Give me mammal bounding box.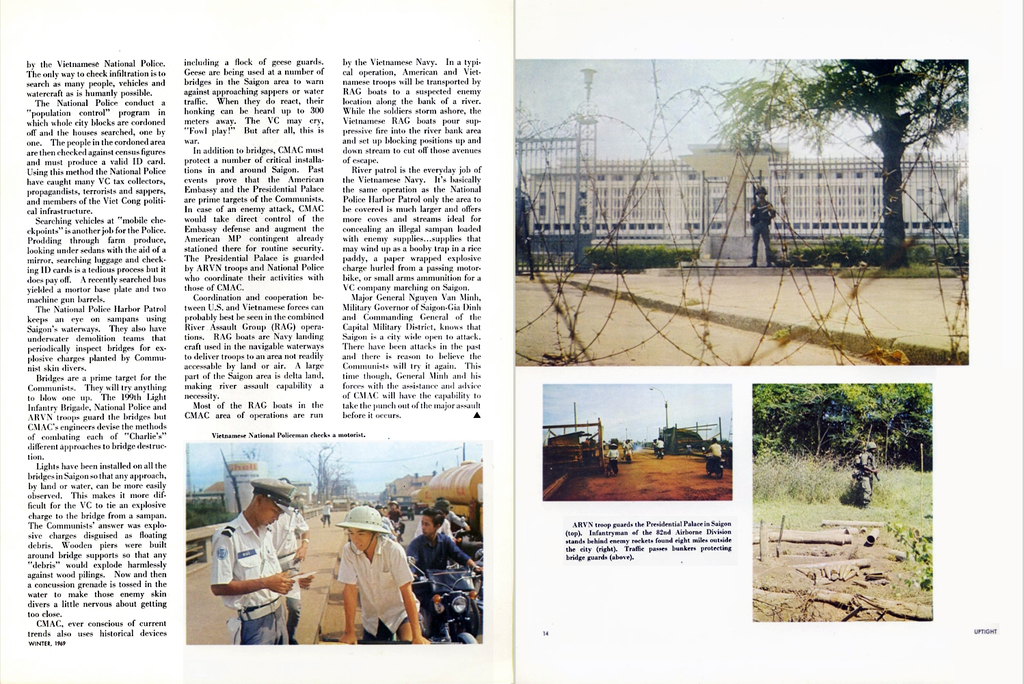
bbox=(334, 505, 431, 647).
